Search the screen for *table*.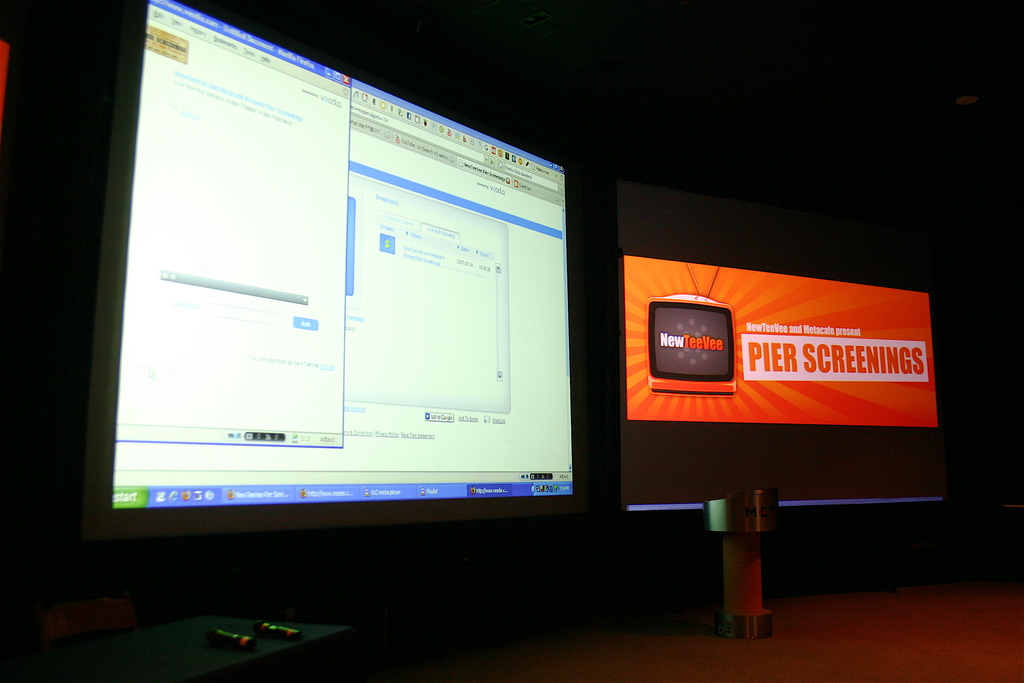
Found at pyautogui.locateOnScreen(50, 614, 353, 682).
